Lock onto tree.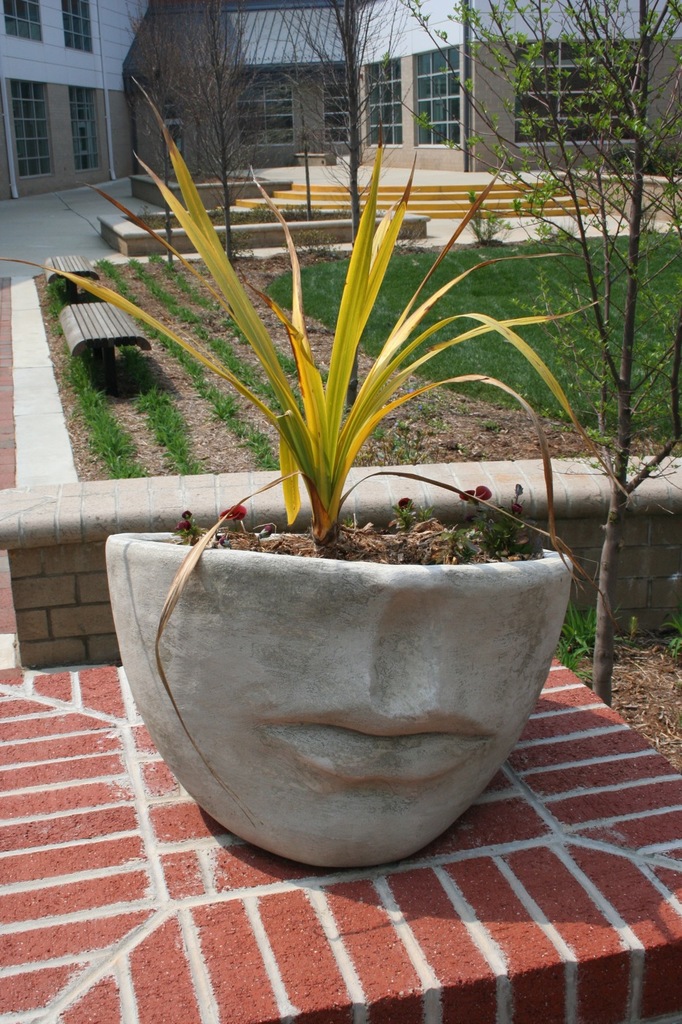
Locked: bbox=(116, 0, 274, 180).
